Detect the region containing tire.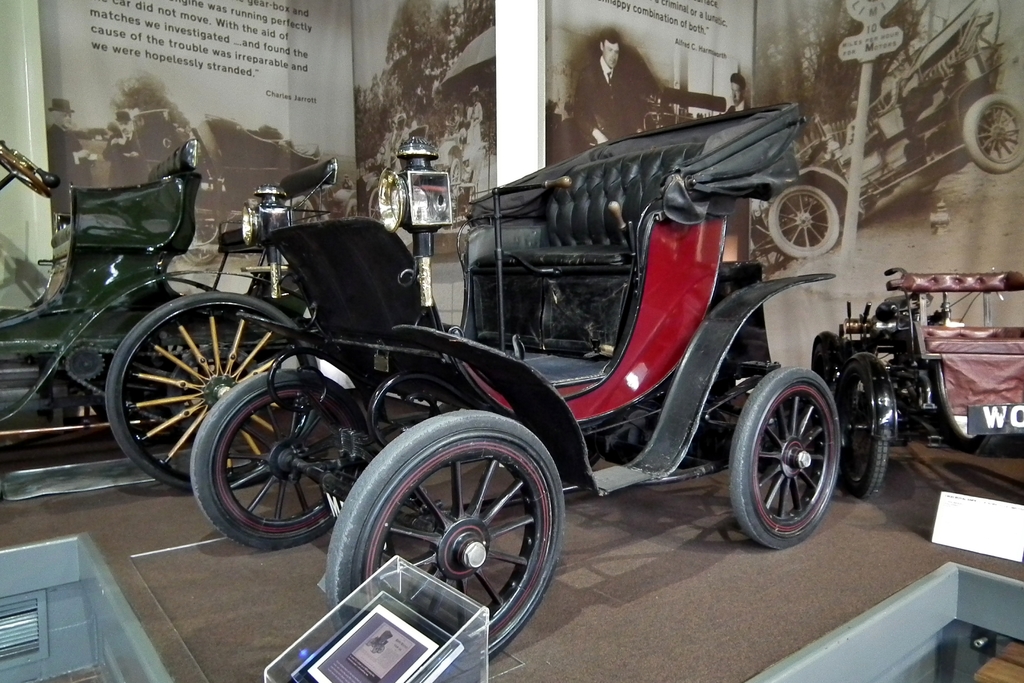
[92,400,186,441].
